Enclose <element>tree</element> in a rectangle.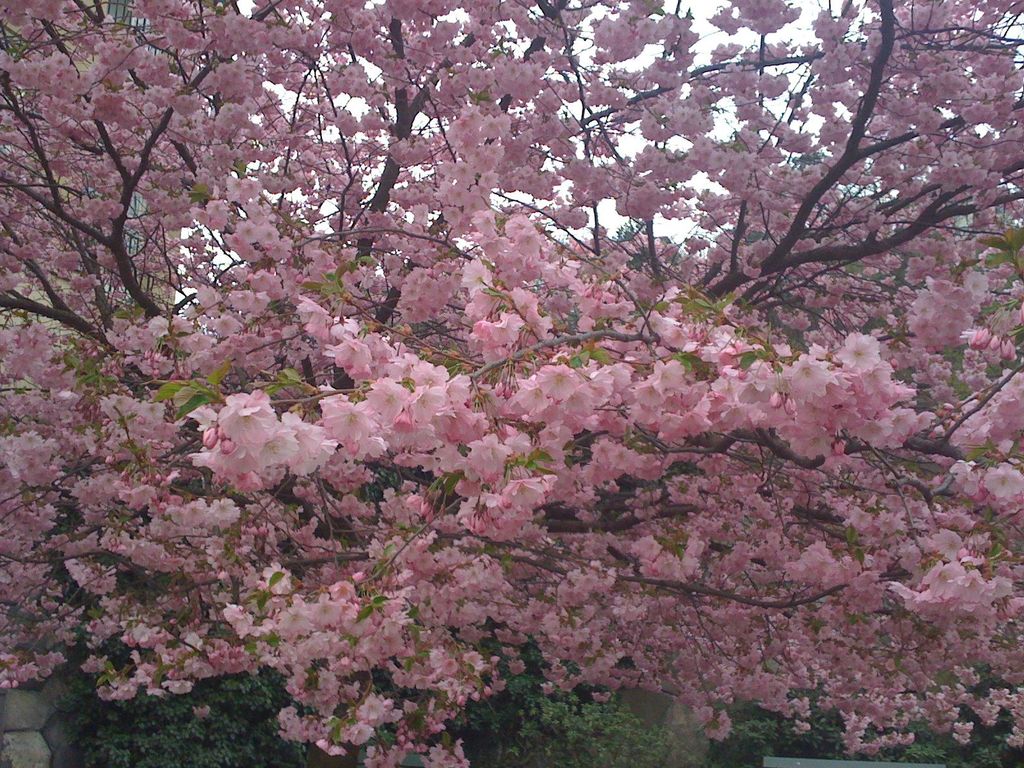
Rect(0, 0, 1023, 767).
